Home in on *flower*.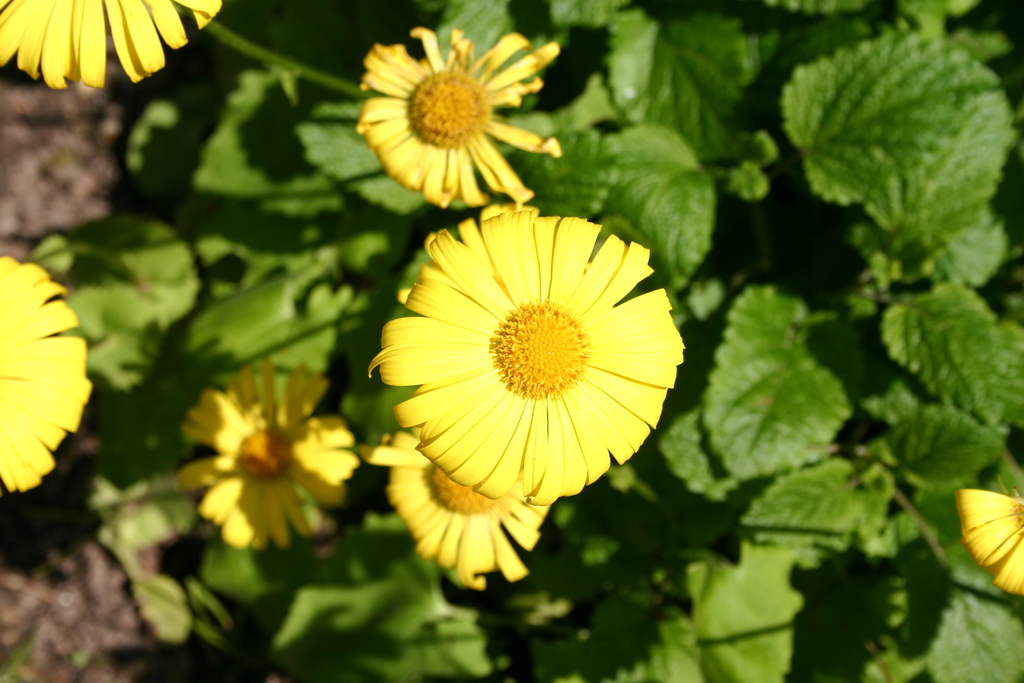
Homed in at {"x1": 170, "y1": 362, "x2": 365, "y2": 561}.
